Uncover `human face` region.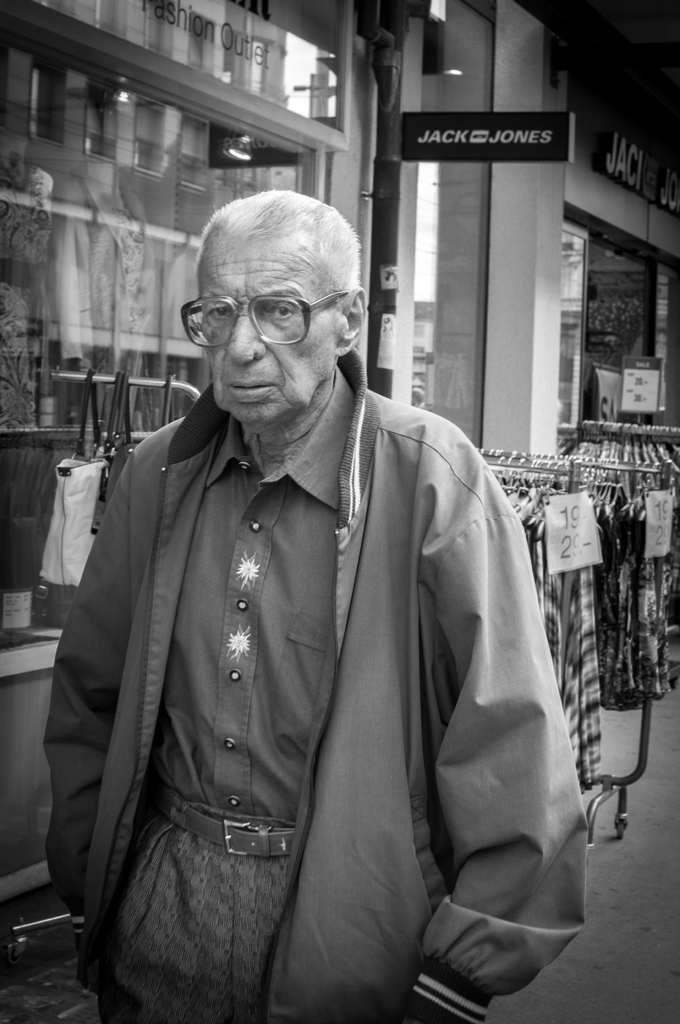
Uncovered: [193,220,345,436].
